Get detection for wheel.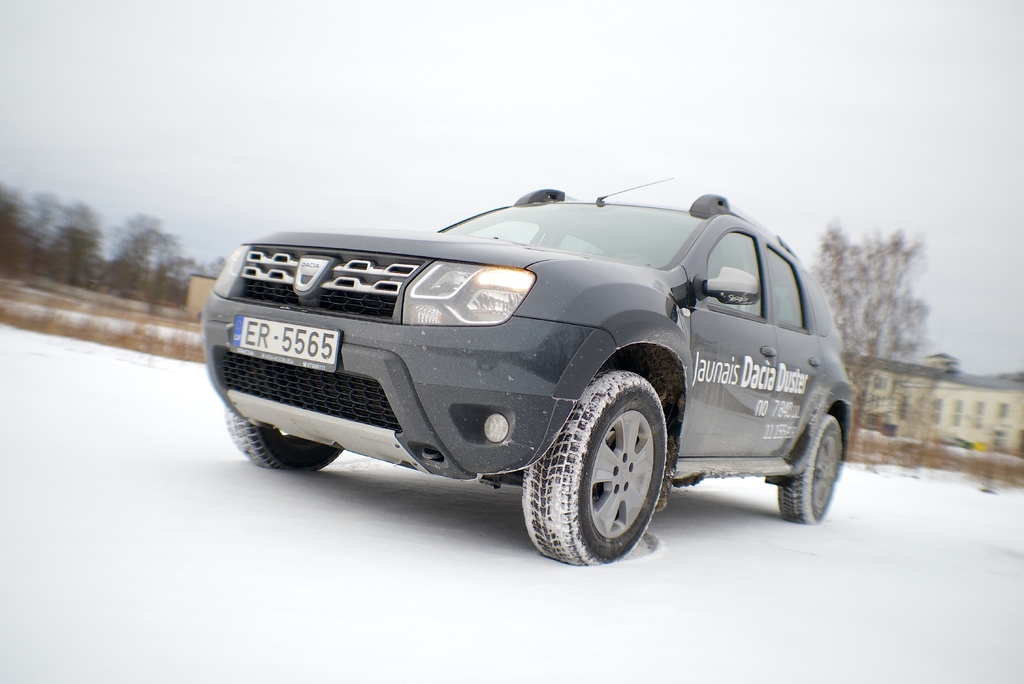
Detection: rect(525, 368, 671, 564).
